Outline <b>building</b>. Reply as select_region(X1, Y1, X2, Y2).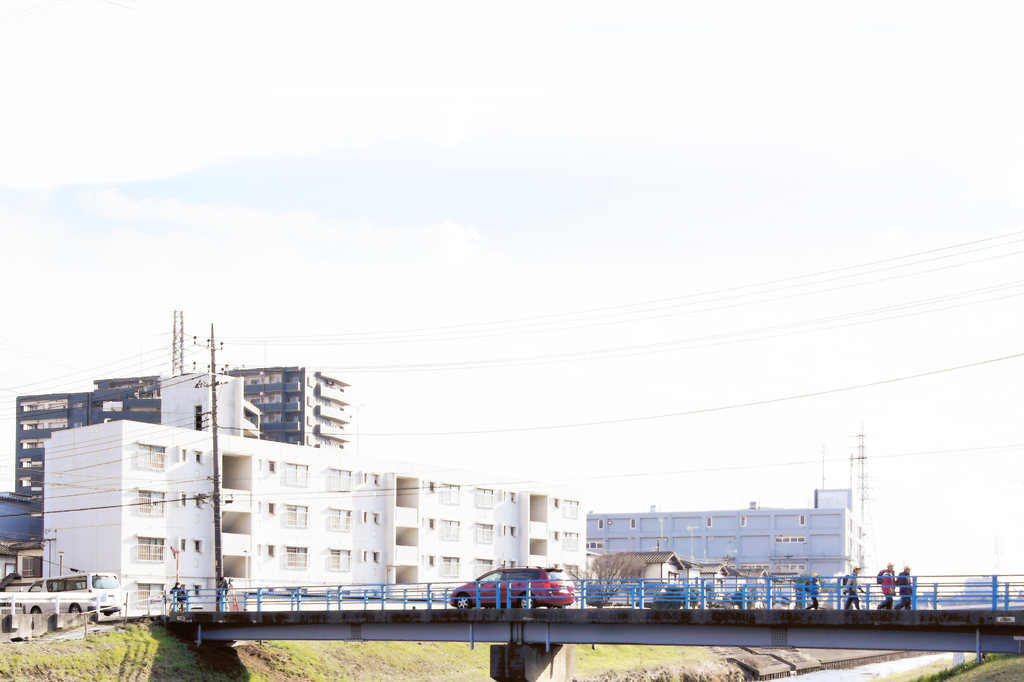
select_region(43, 367, 586, 615).
